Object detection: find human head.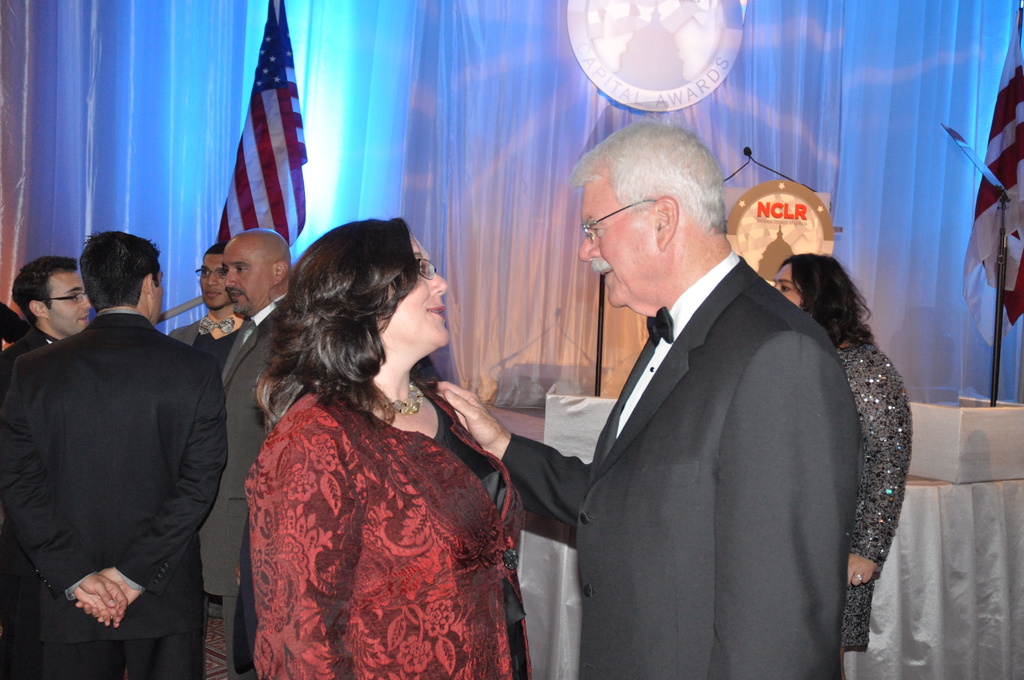
locate(7, 250, 81, 335).
